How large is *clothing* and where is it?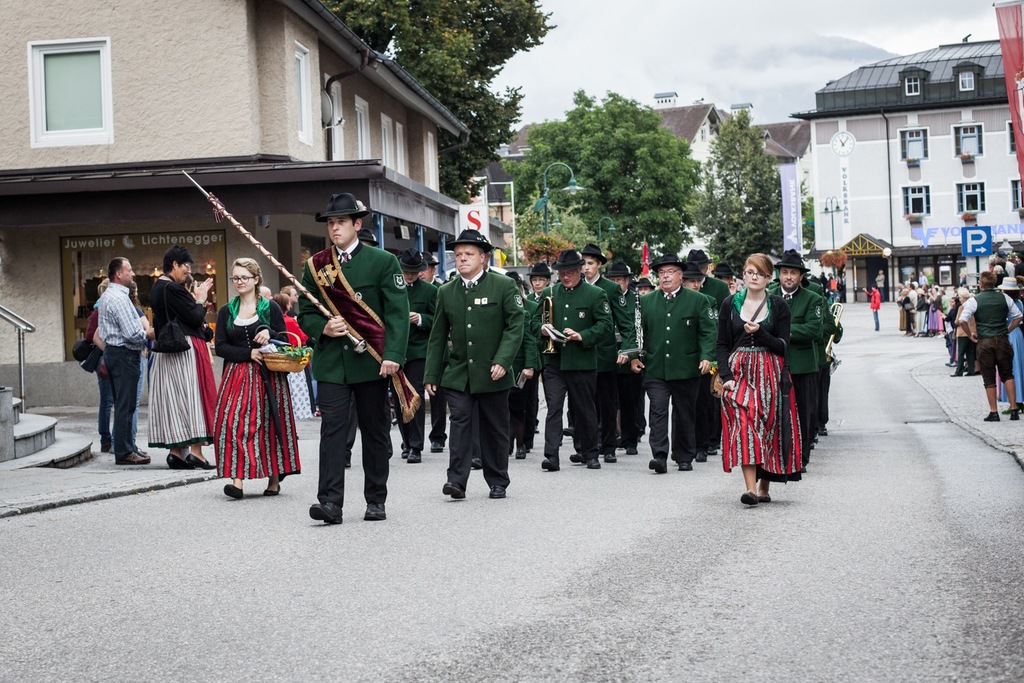
Bounding box: <box>281,316,309,421</box>.
